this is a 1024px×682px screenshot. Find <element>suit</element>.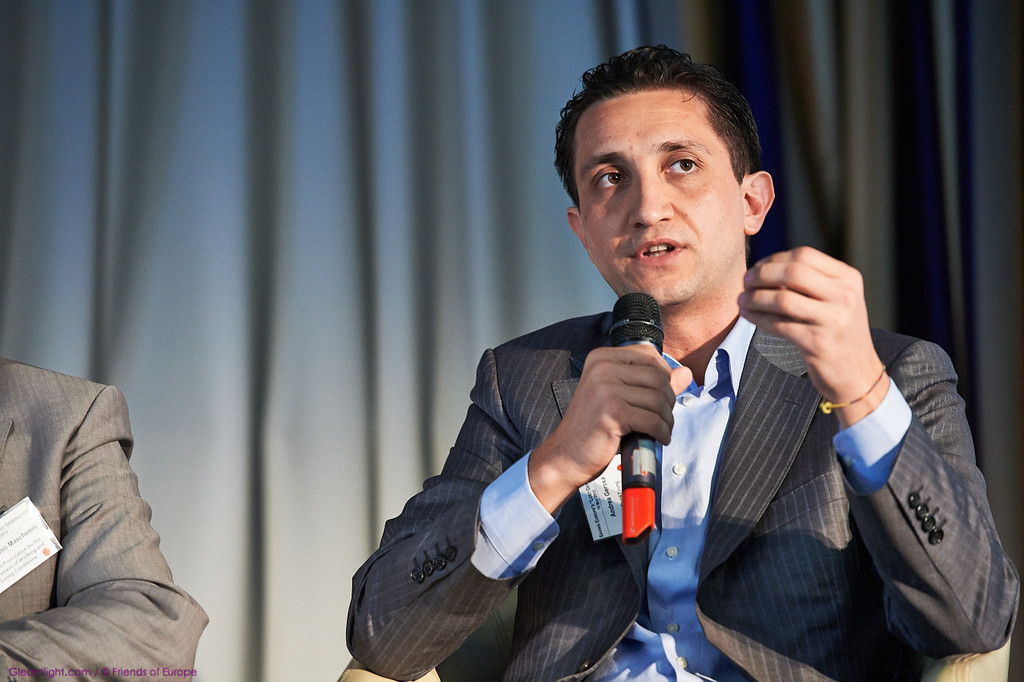
Bounding box: l=0, t=356, r=210, b=681.
